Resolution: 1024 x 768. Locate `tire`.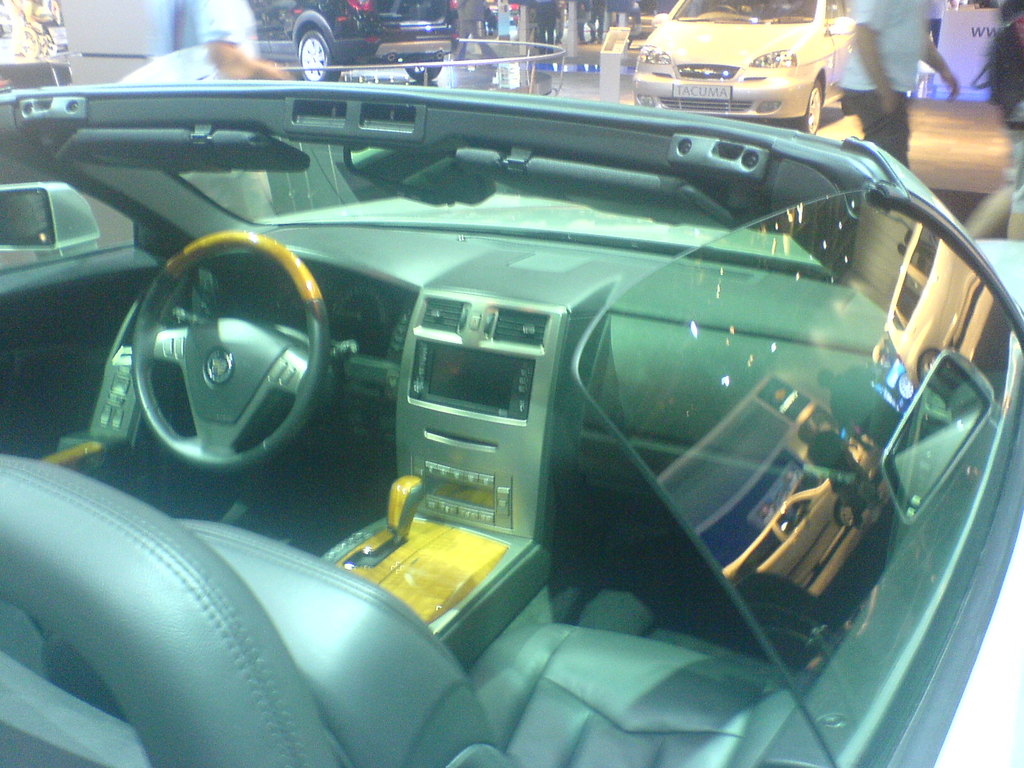
795/79/826/138.
